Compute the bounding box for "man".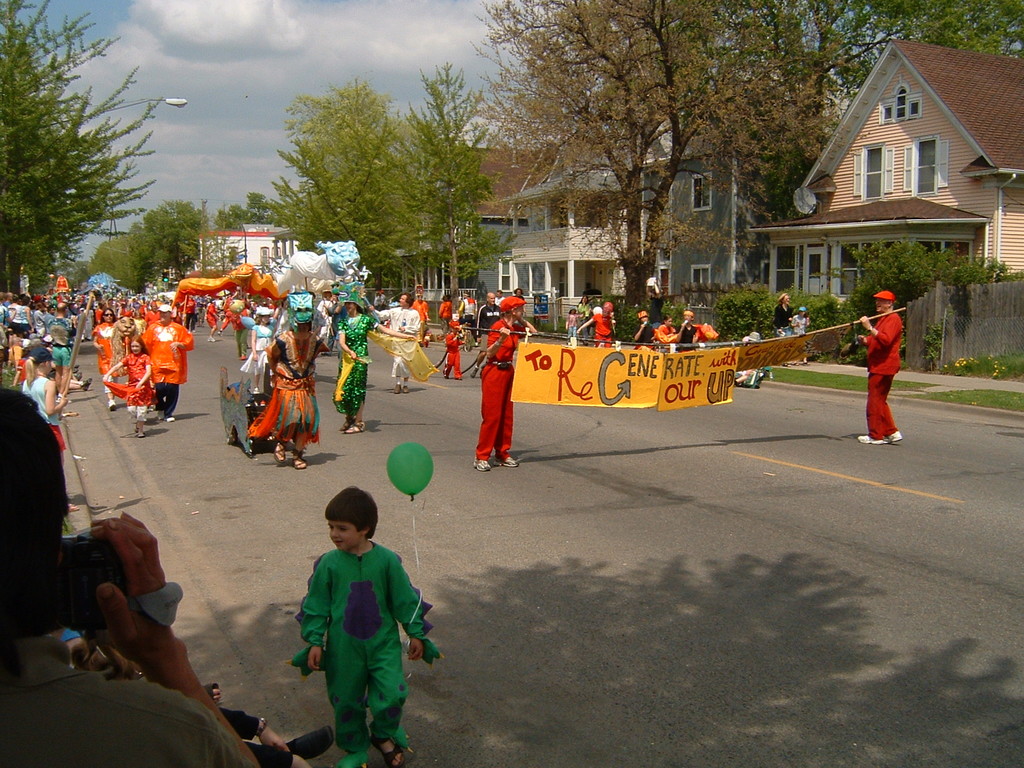
BBox(849, 285, 908, 457).
